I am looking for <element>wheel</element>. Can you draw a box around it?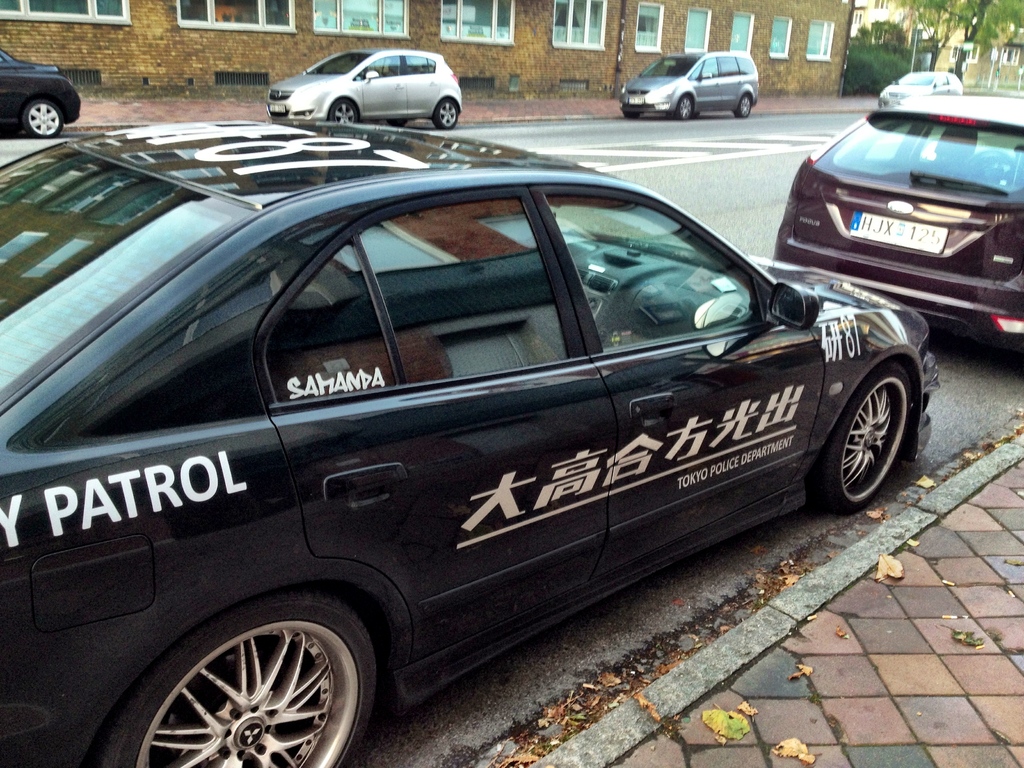
Sure, the bounding box is left=392, top=119, right=408, bottom=125.
